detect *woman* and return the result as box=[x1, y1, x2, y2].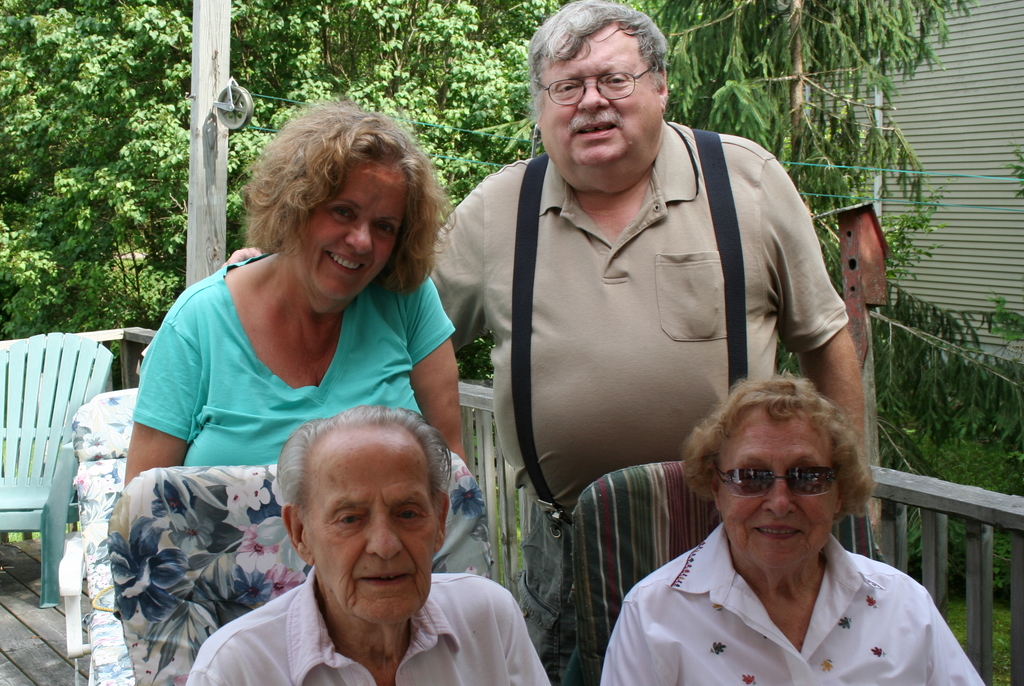
box=[608, 357, 974, 685].
